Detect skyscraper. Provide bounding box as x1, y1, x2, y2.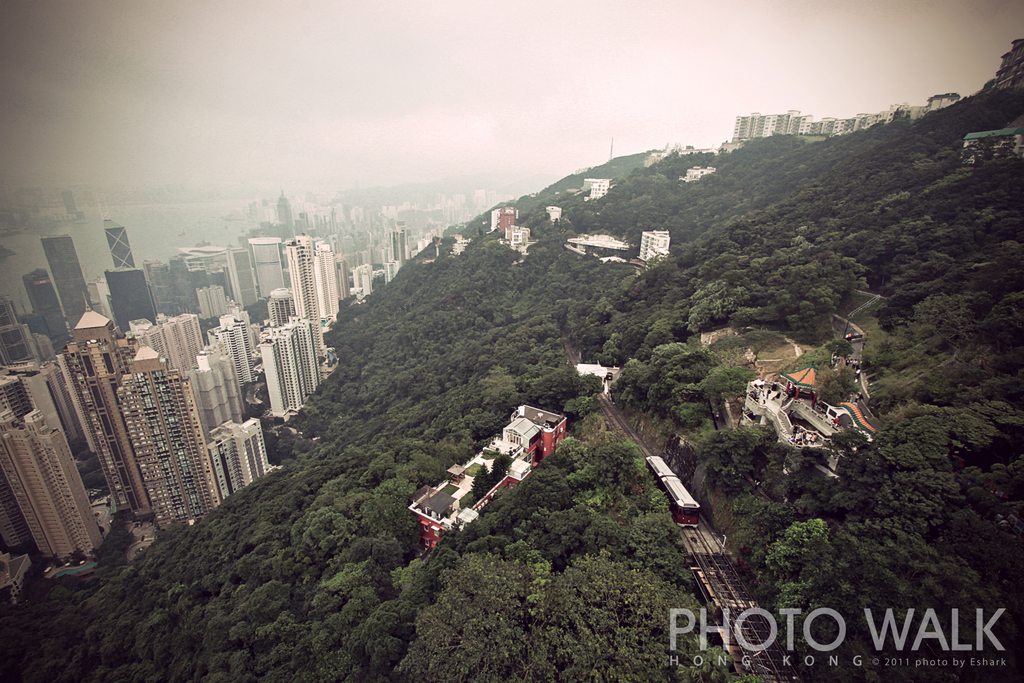
729, 110, 769, 140.
